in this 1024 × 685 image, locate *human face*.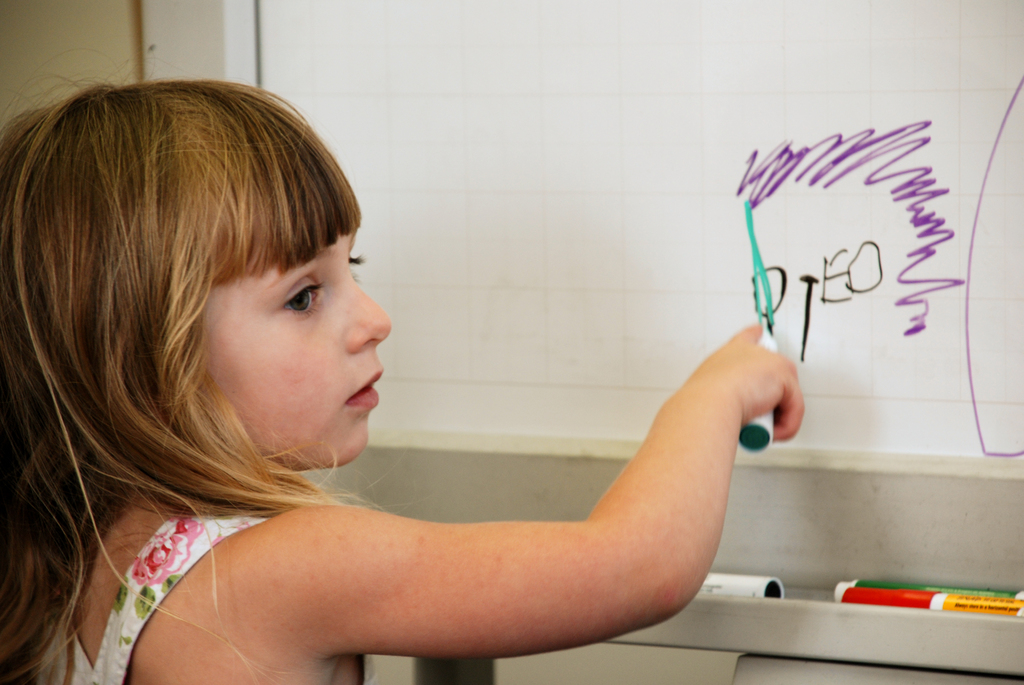
Bounding box: bbox=(204, 221, 390, 468).
